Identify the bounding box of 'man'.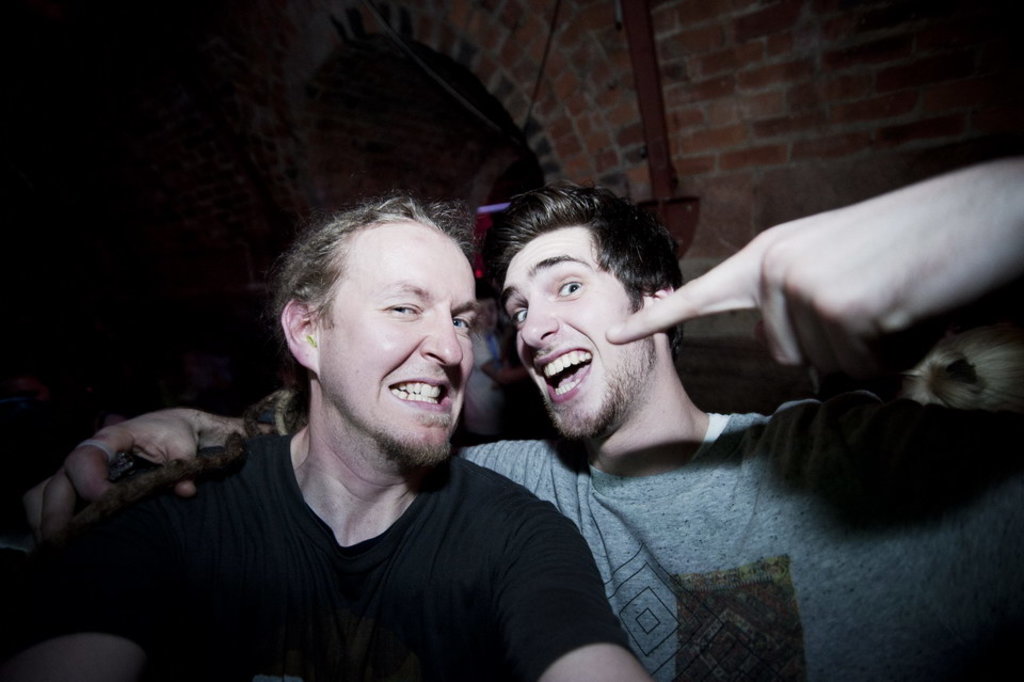
Rect(23, 152, 1023, 681).
